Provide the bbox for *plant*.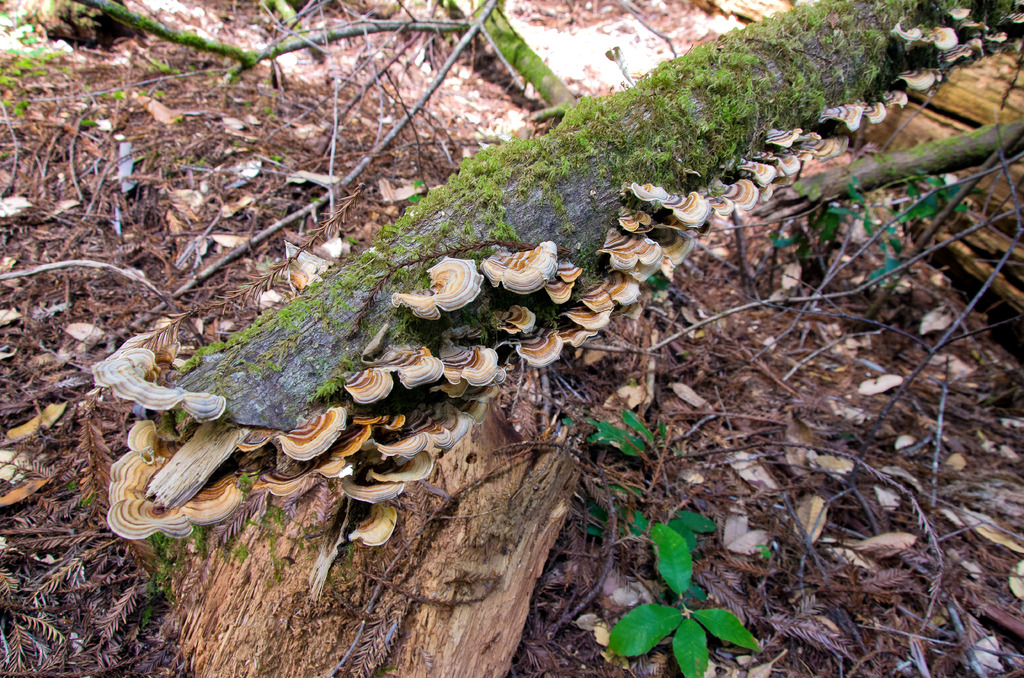
locate(755, 152, 985, 307).
